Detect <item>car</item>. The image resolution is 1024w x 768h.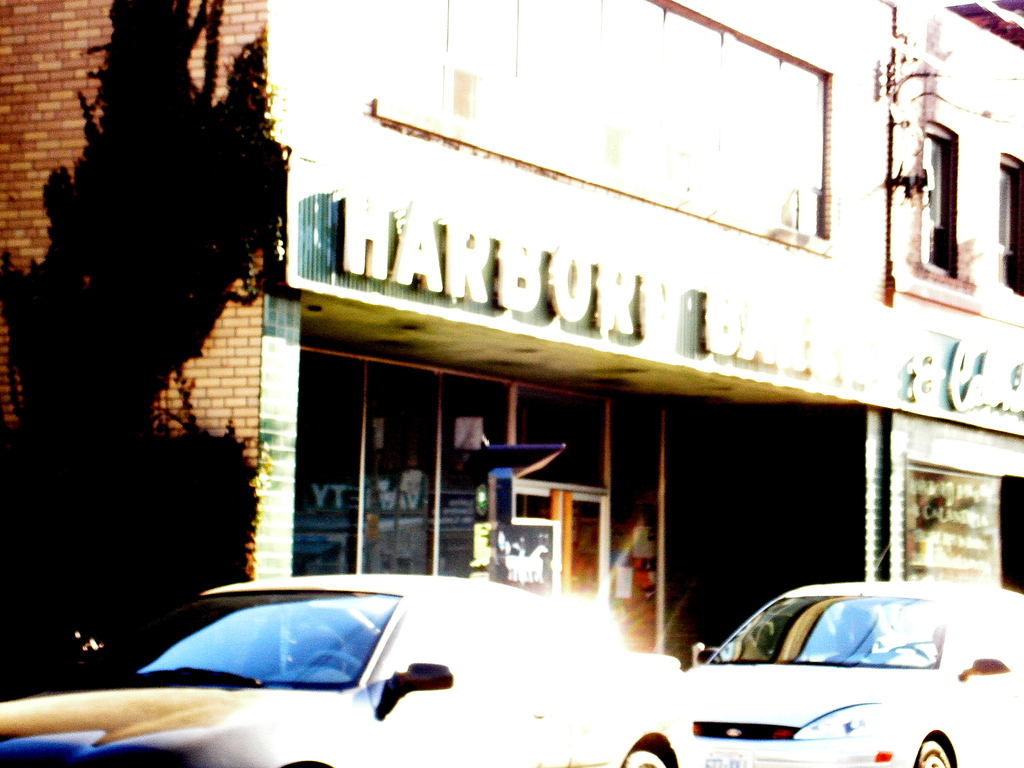
[x1=0, y1=572, x2=700, y2=767].
